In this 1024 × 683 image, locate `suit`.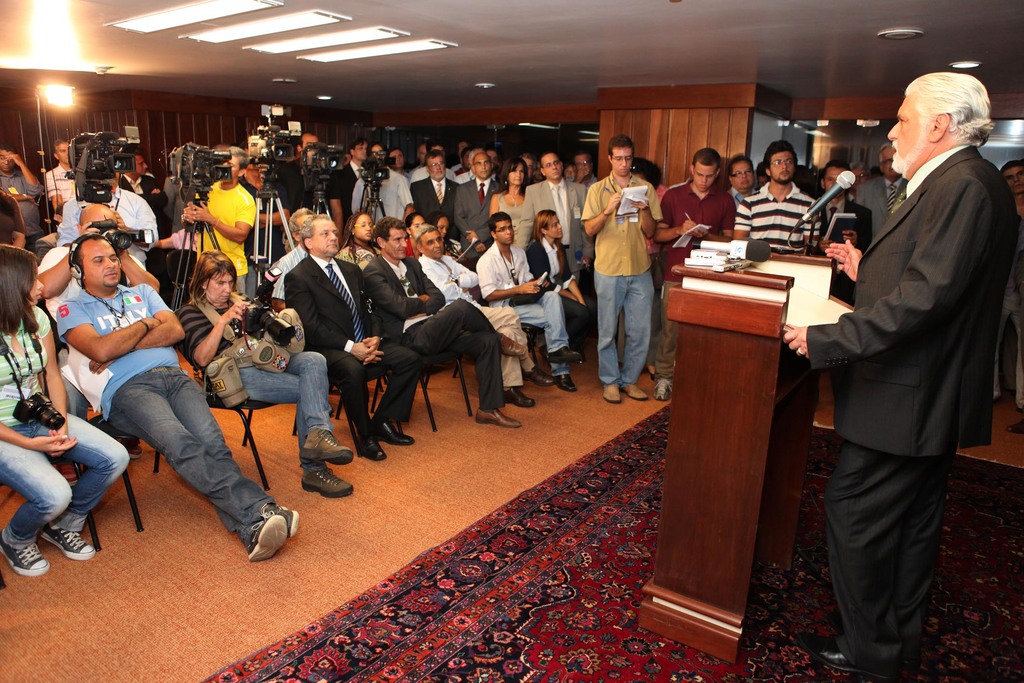
Bounding box: x1=454 y1=181 x2=500 y2=267.
